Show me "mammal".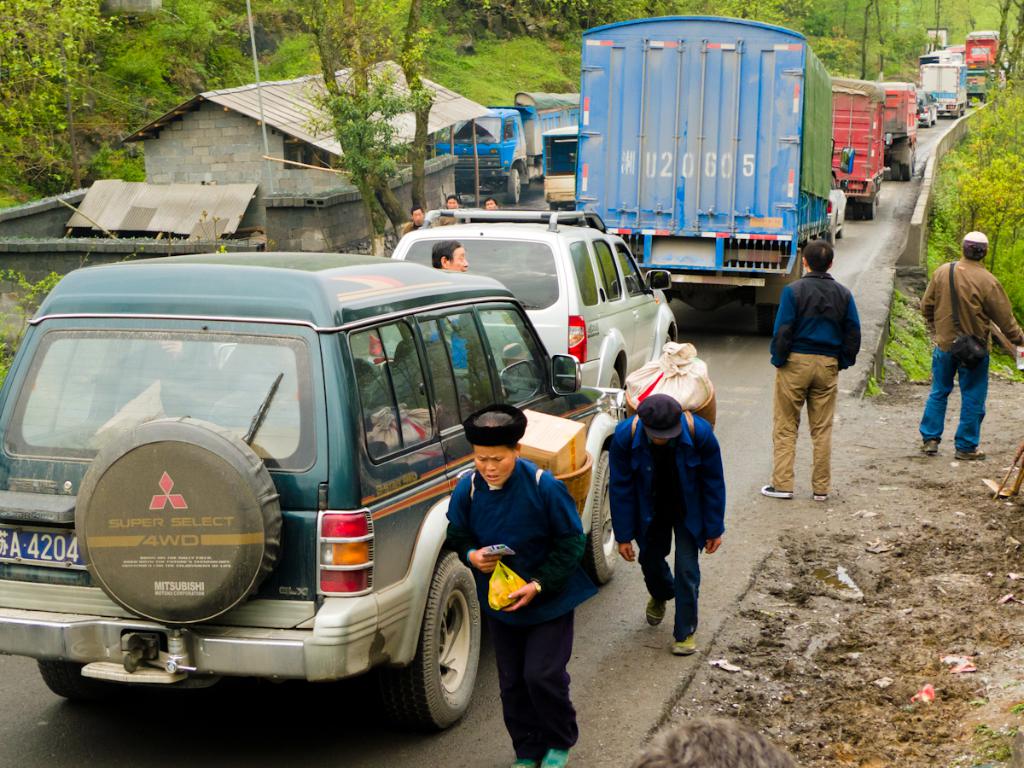
"mammal" is here: 403 207 432 236.
